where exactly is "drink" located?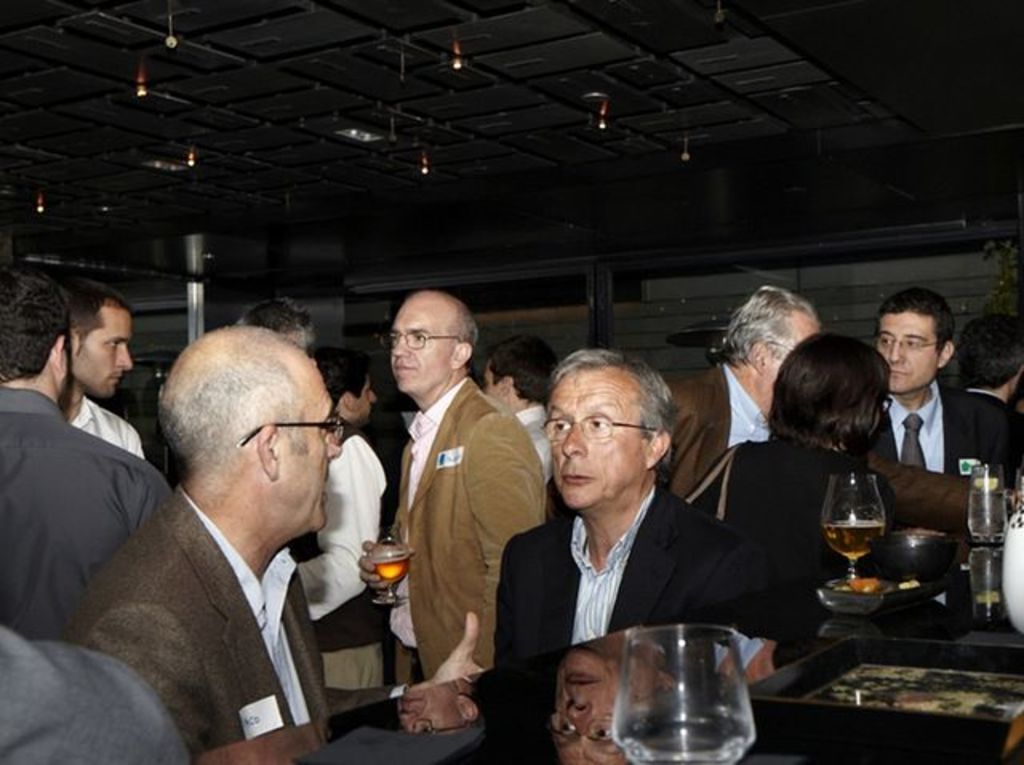
Its bounding box is locate(371, 557, 408, 583).
